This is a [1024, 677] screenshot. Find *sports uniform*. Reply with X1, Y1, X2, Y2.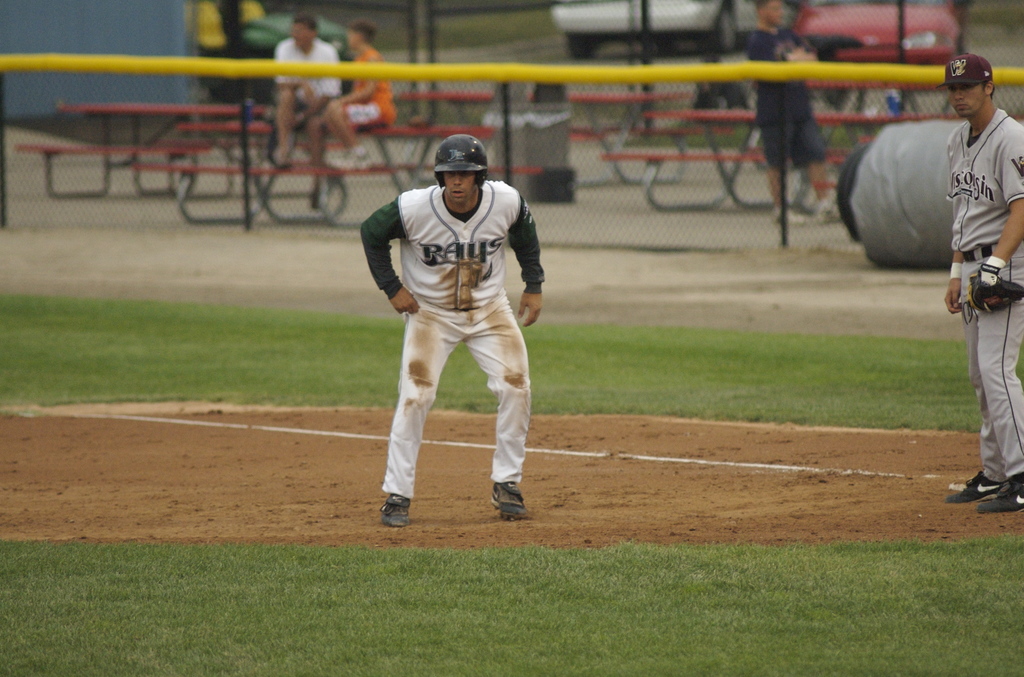
360, 133, 545, 527.
